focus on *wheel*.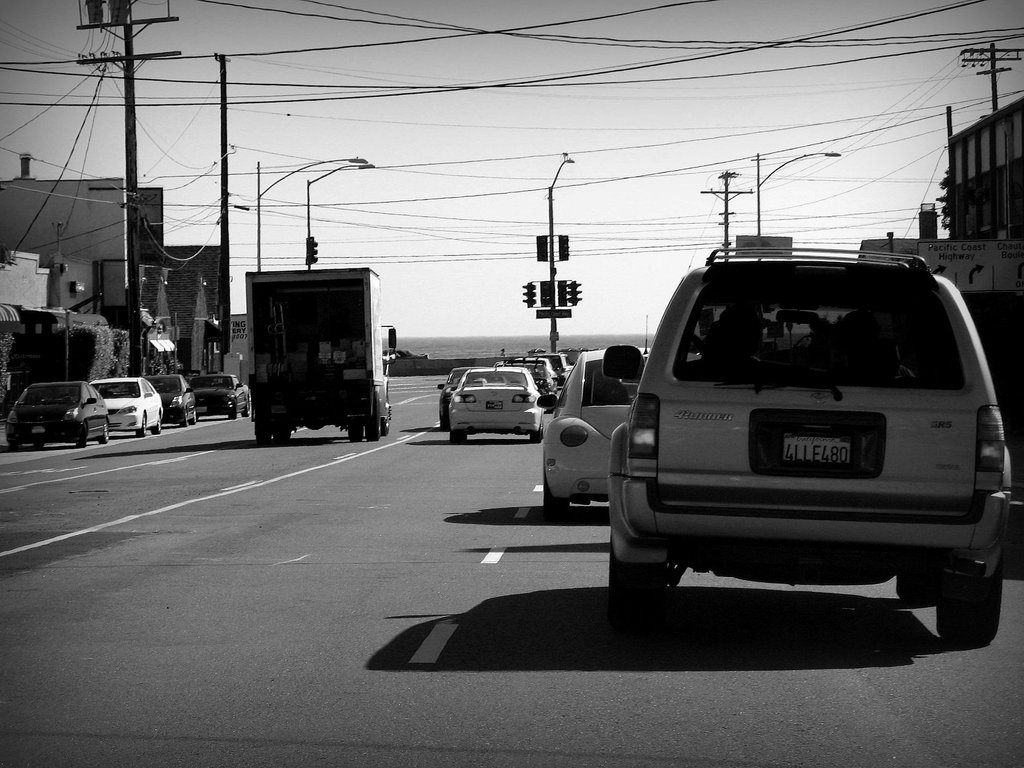
Focused at {"left": 272, "top": 427, "right": 289, "bottom": 444}.
